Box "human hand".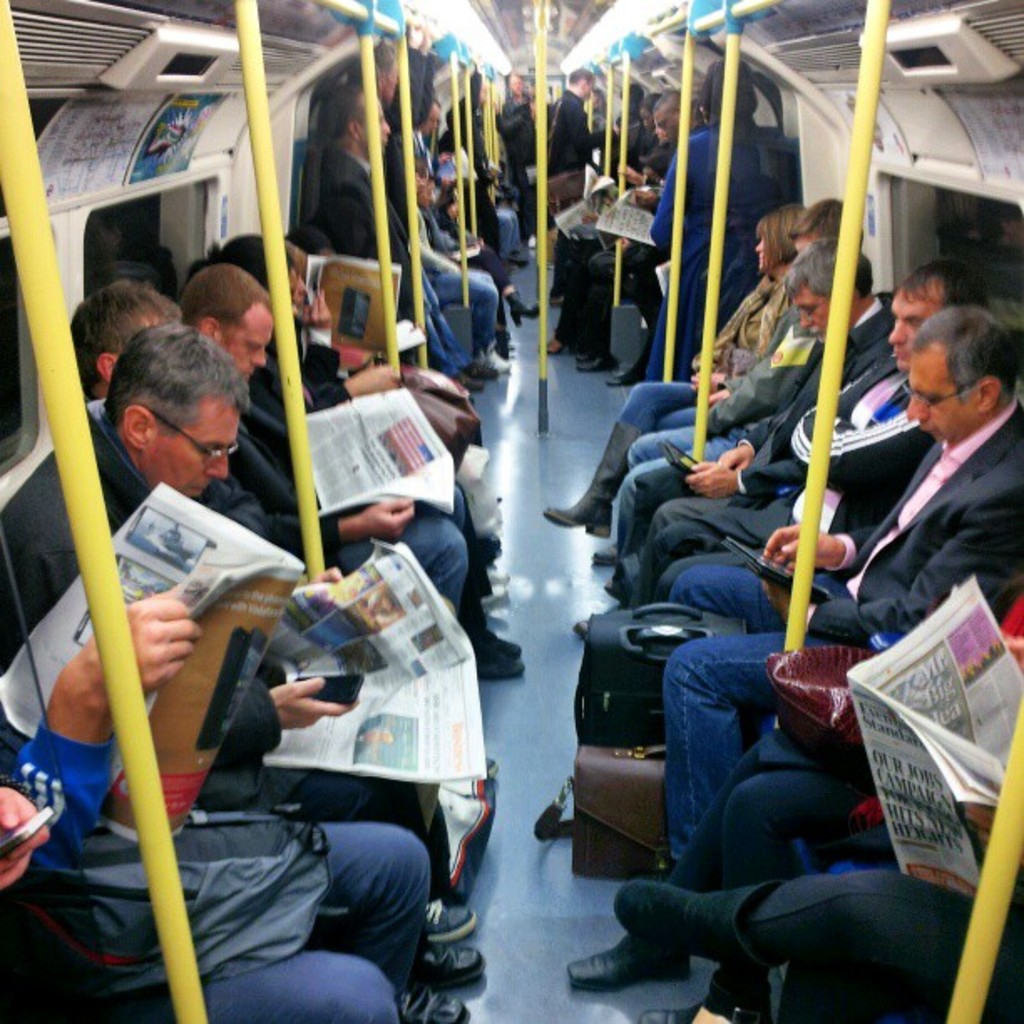
(709, 390, 731, 410).
